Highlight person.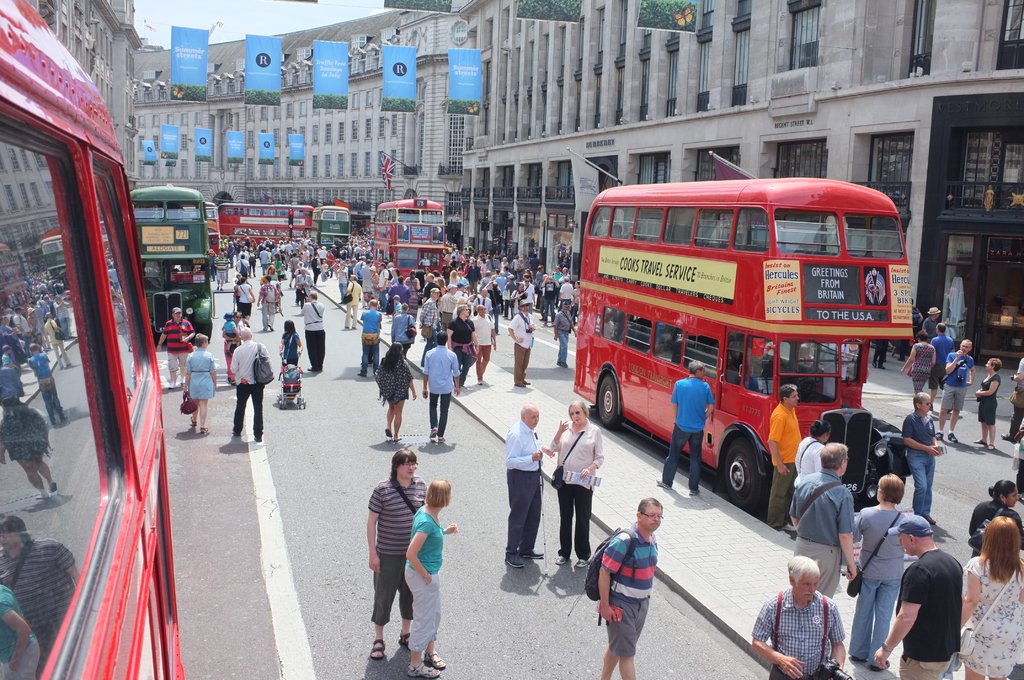
Highlighted region: left=508, top=406, right=550, bottom=566.
